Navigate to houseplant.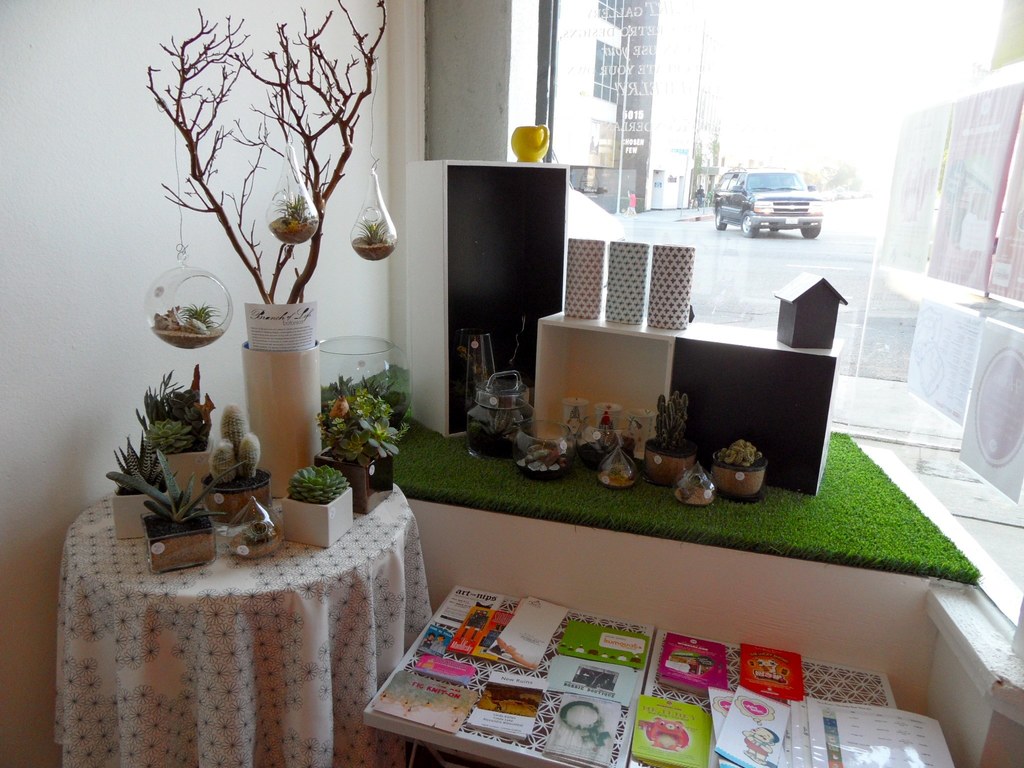
Navigation target: x1=174, y1=5, x2=383, y2=301.
